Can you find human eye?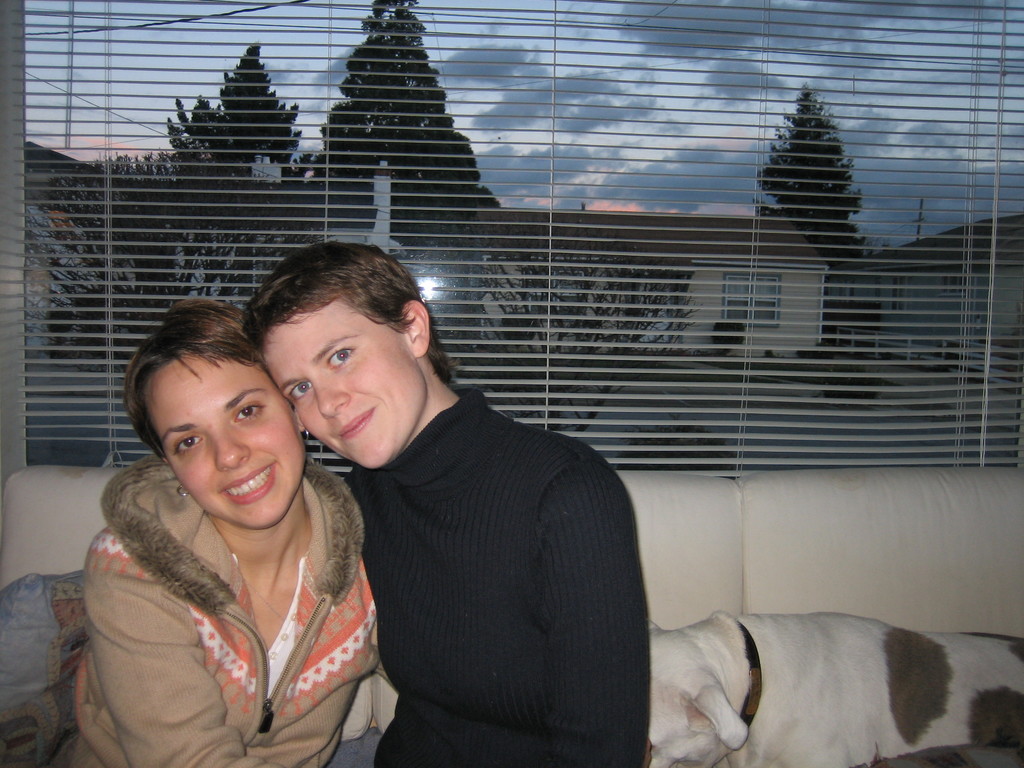
Yes, bounding box: 174,436,204,456.
